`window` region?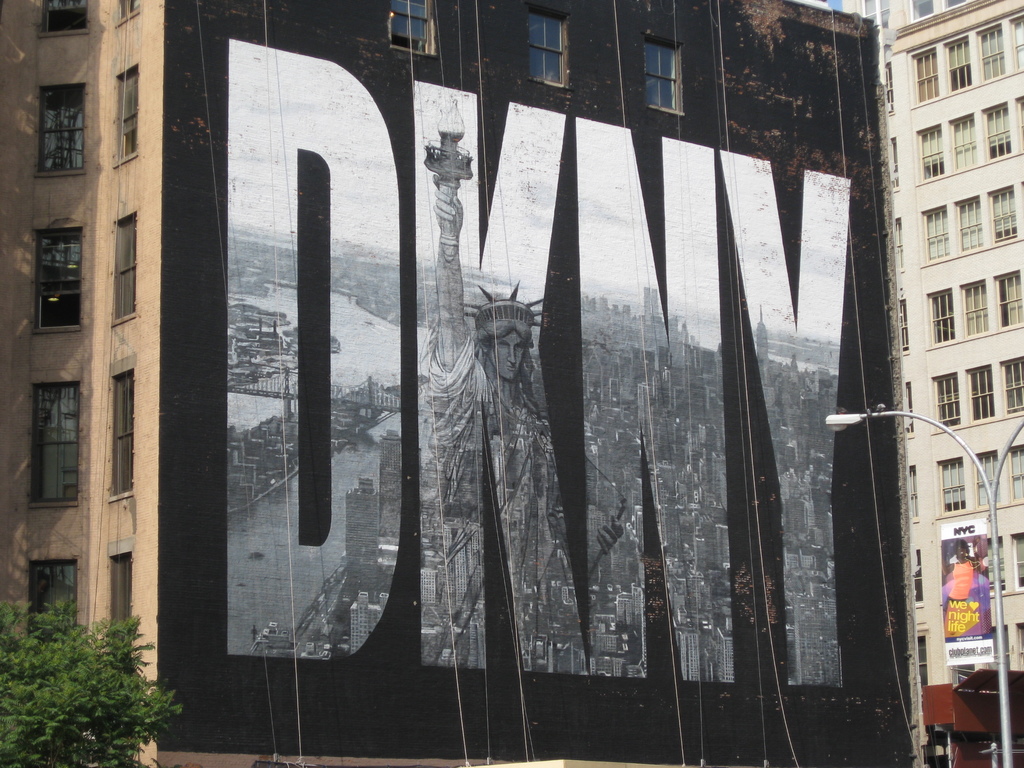
detection(38, 86, 84, 177)
